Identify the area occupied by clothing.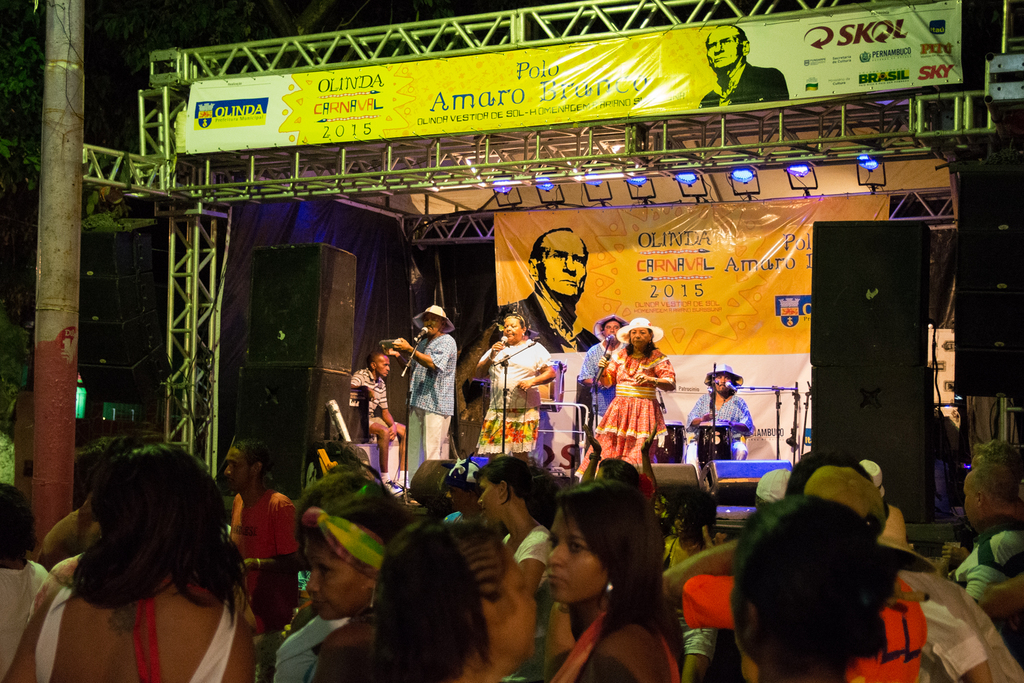
Area: l=573, t=350, r=678, b=490.
